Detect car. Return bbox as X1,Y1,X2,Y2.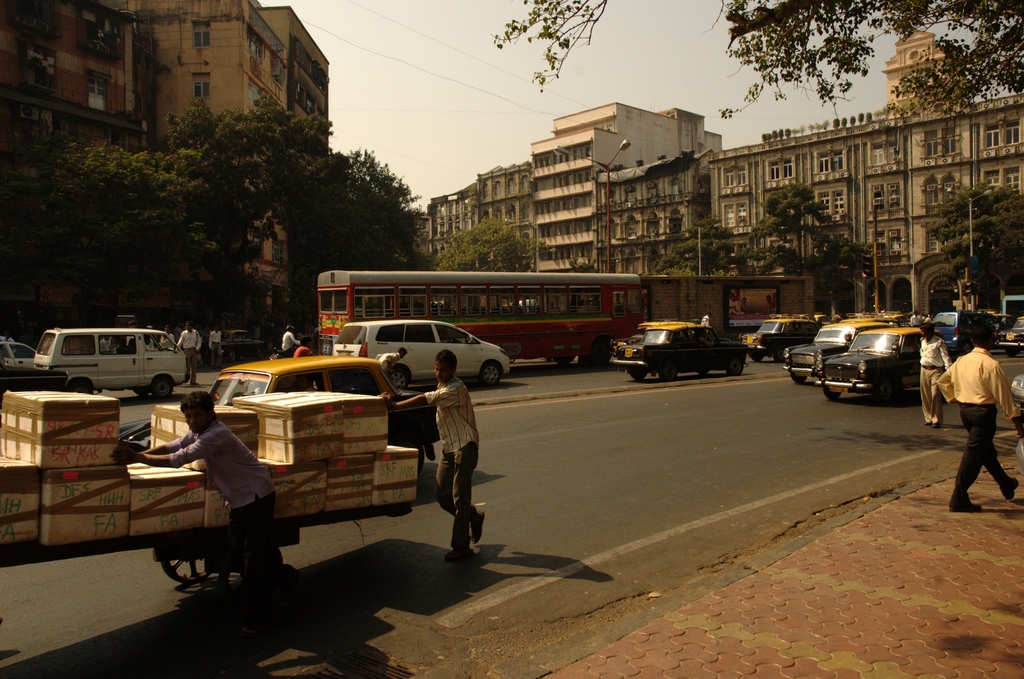
816,325,949,406.
